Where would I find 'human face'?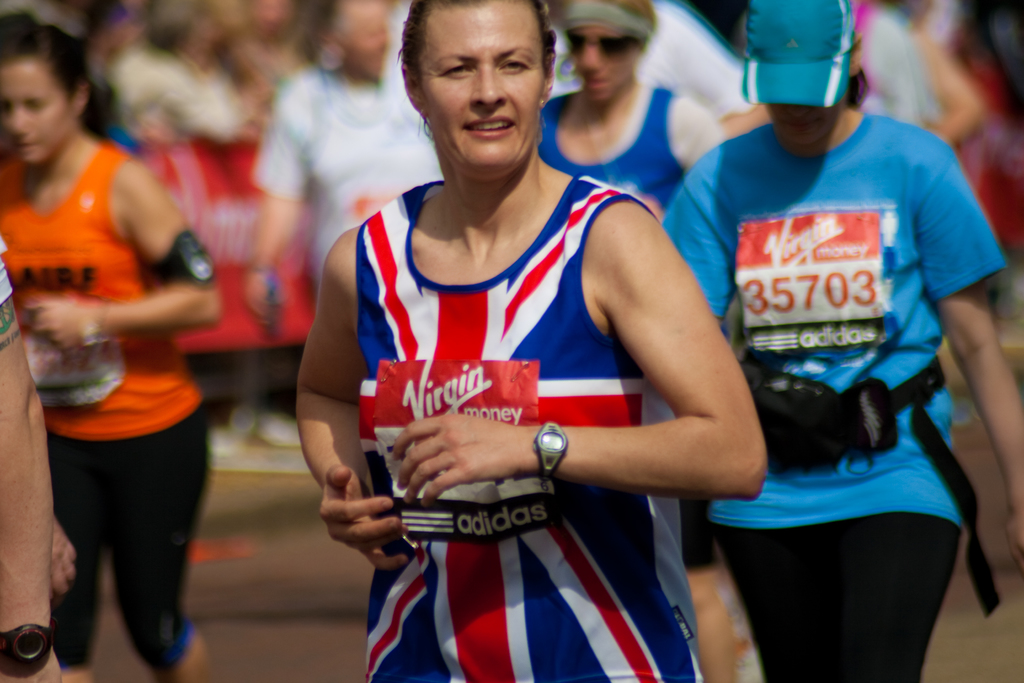
At box(0, 62, 73, 165).
